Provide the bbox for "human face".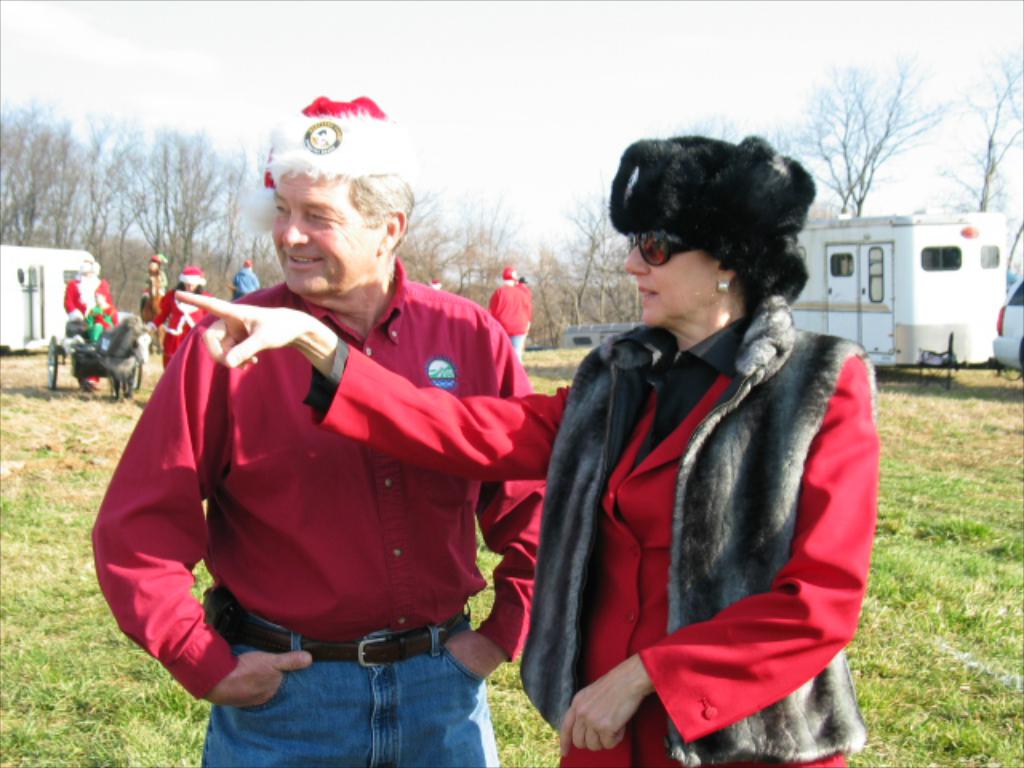
bbox=[266, 170, 378, 293].
